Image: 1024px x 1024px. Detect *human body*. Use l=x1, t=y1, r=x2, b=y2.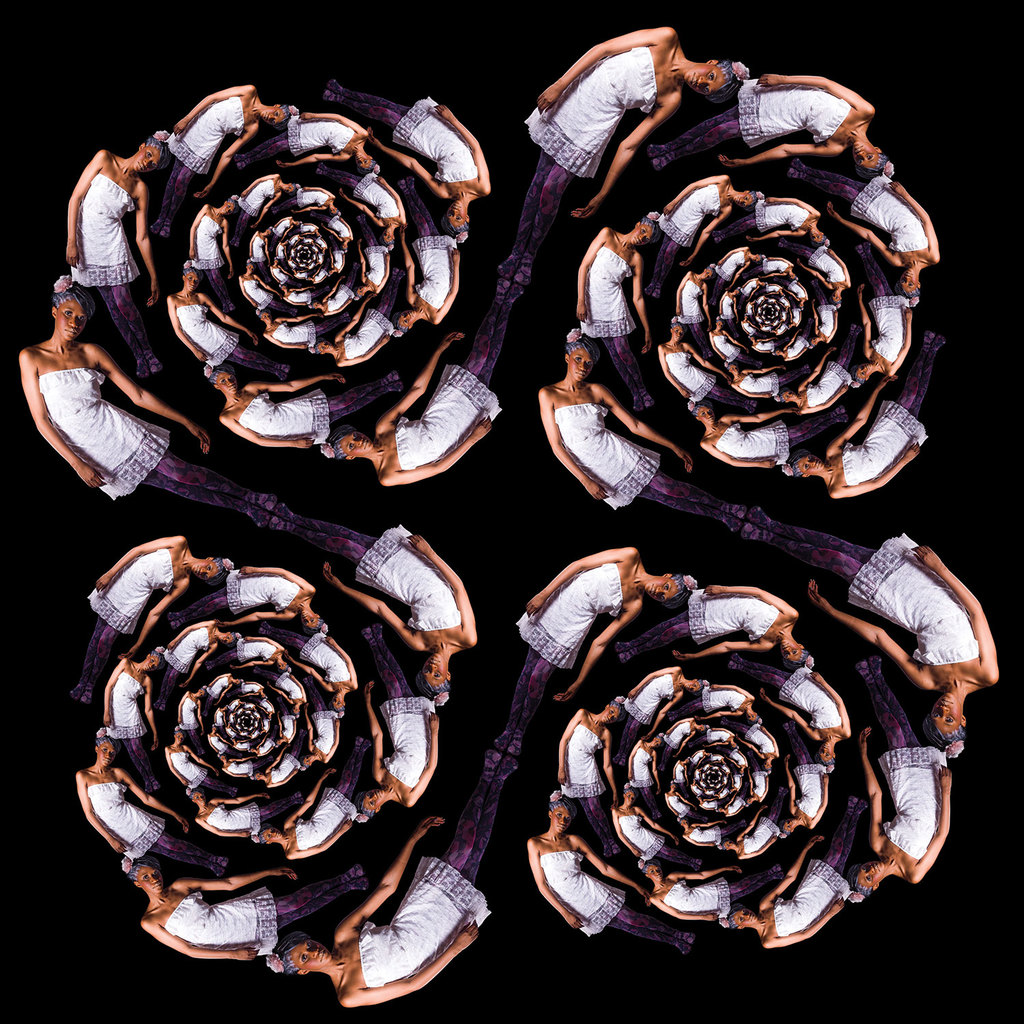
l=272, t=218, r=291, b=247.
